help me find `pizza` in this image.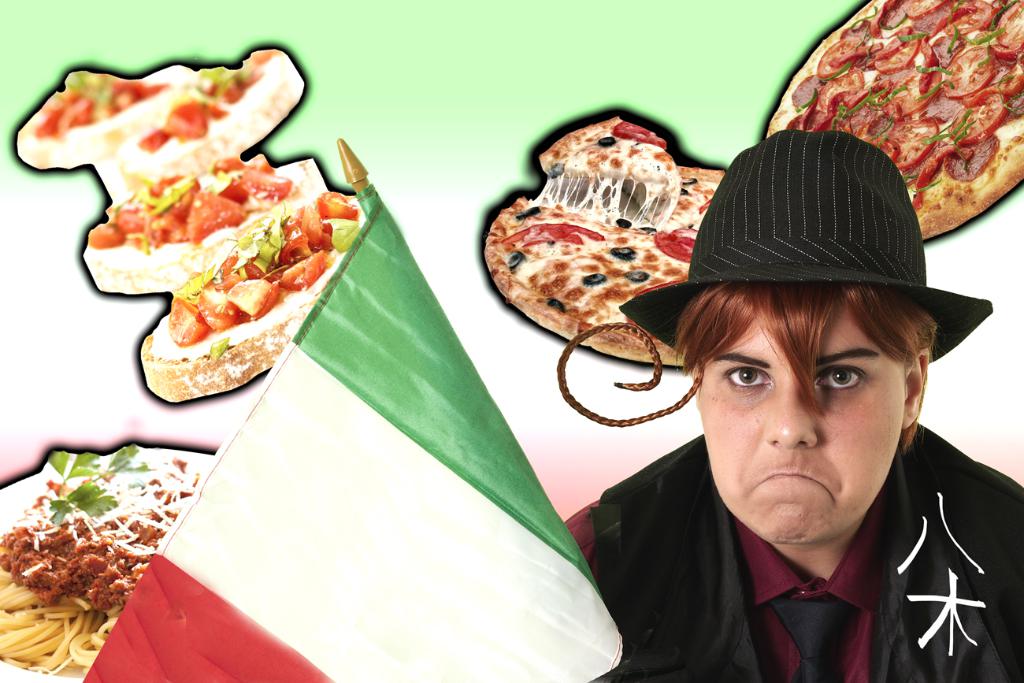
Found it: bbox=(139, 184, 329, 418).
